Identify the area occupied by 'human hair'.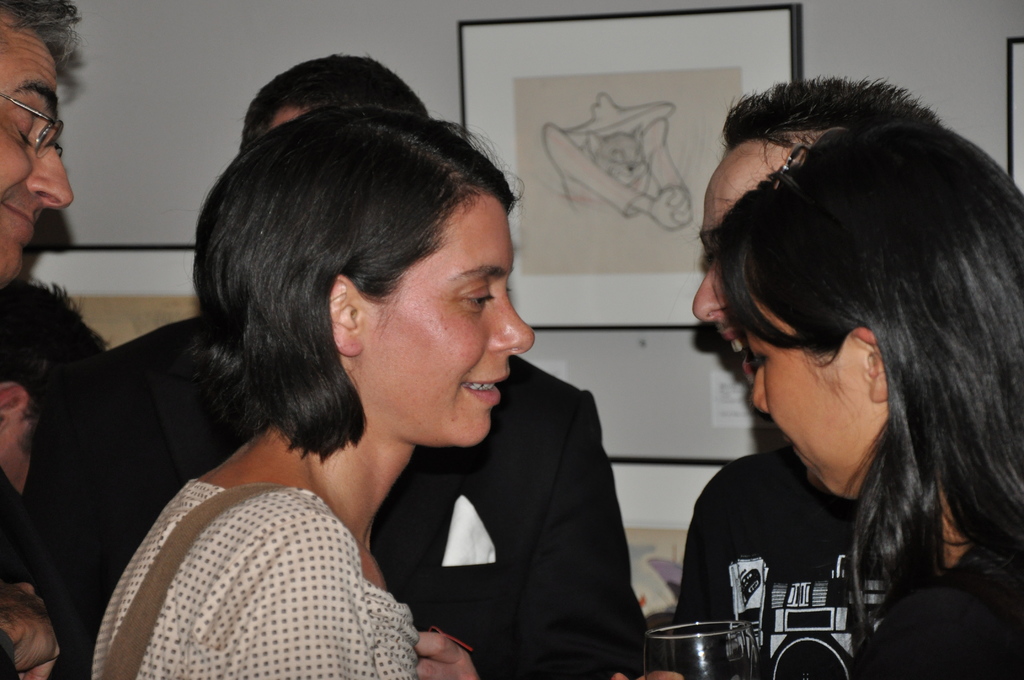
Area: l=0, t=282, r=116, b=426.
